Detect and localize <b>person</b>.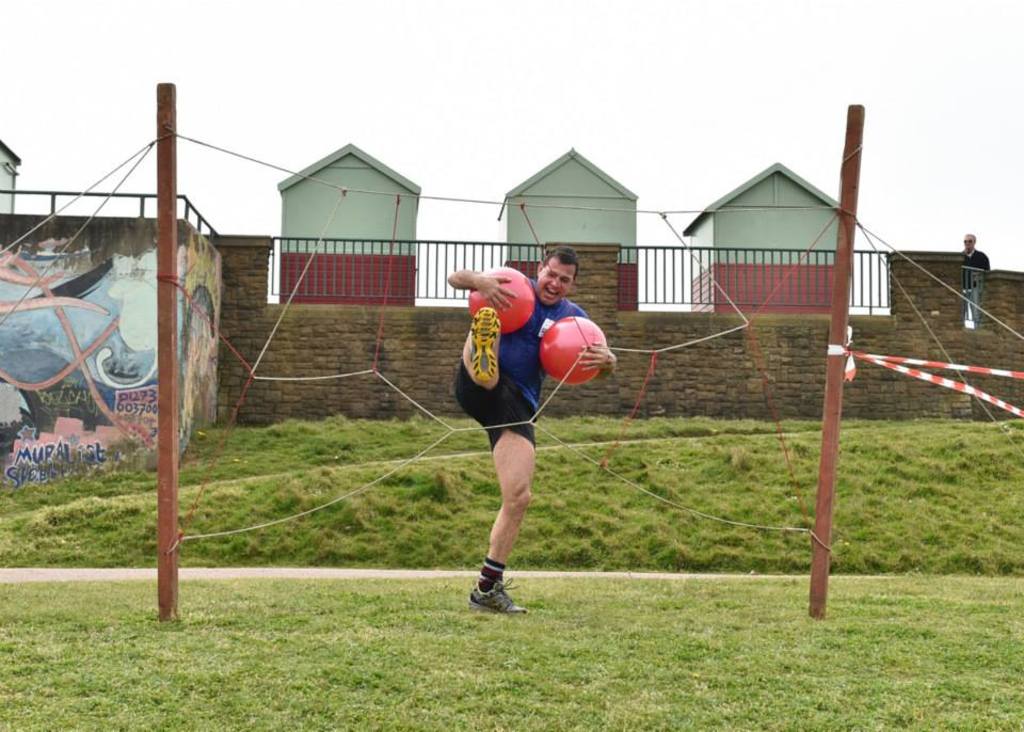
Localized at box(963, 233, 993, 329).
